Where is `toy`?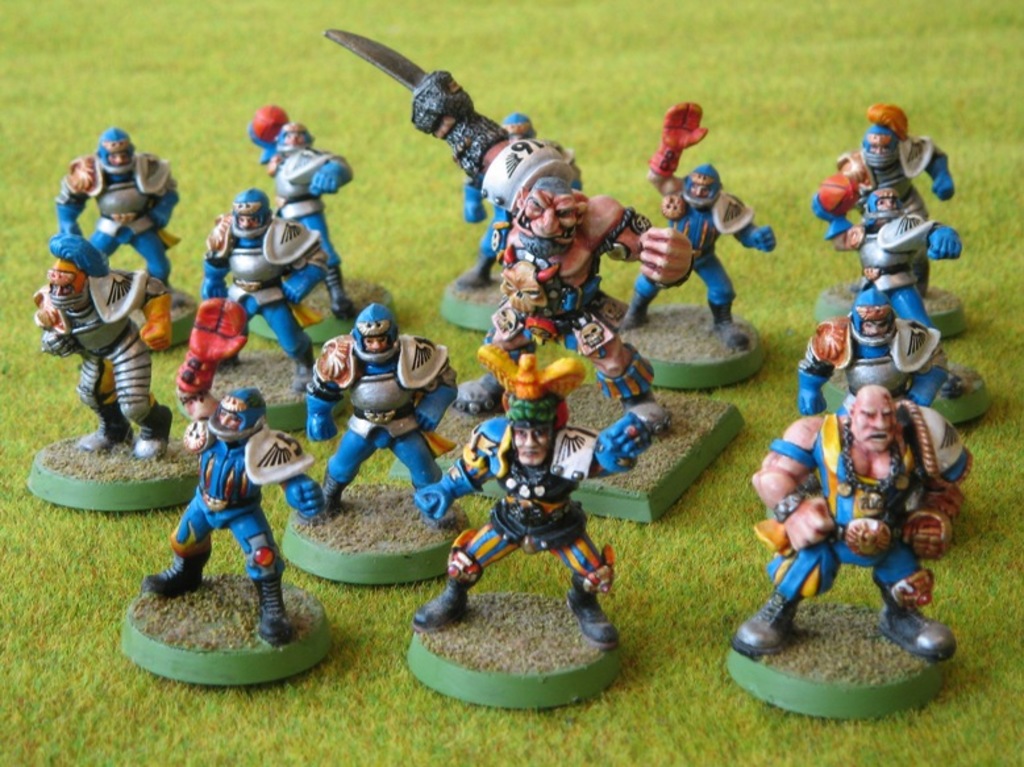
region(734, 383, 967, 663).
